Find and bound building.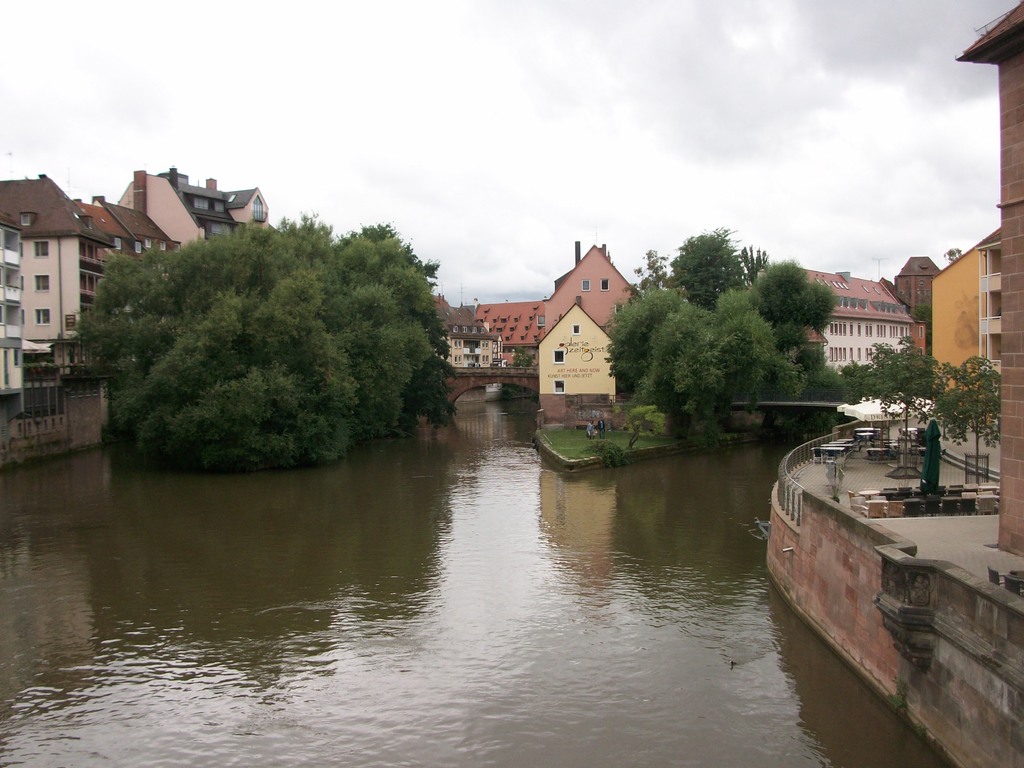
Bound: 802:269:919:372.
